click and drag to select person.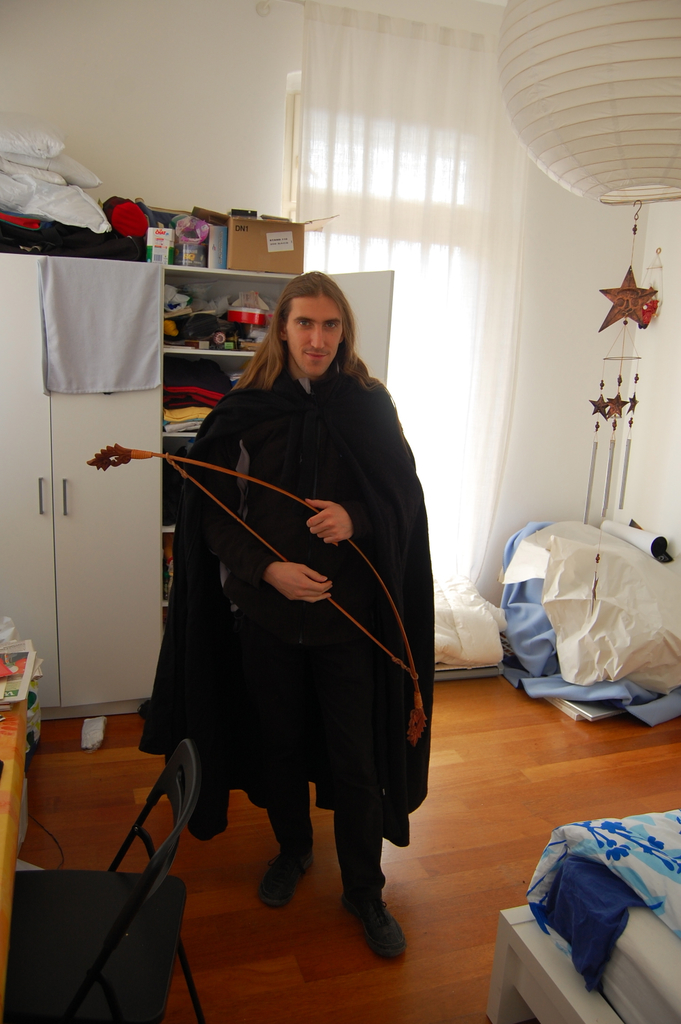
Selection: l=162, t=227, r=435, b=942.
